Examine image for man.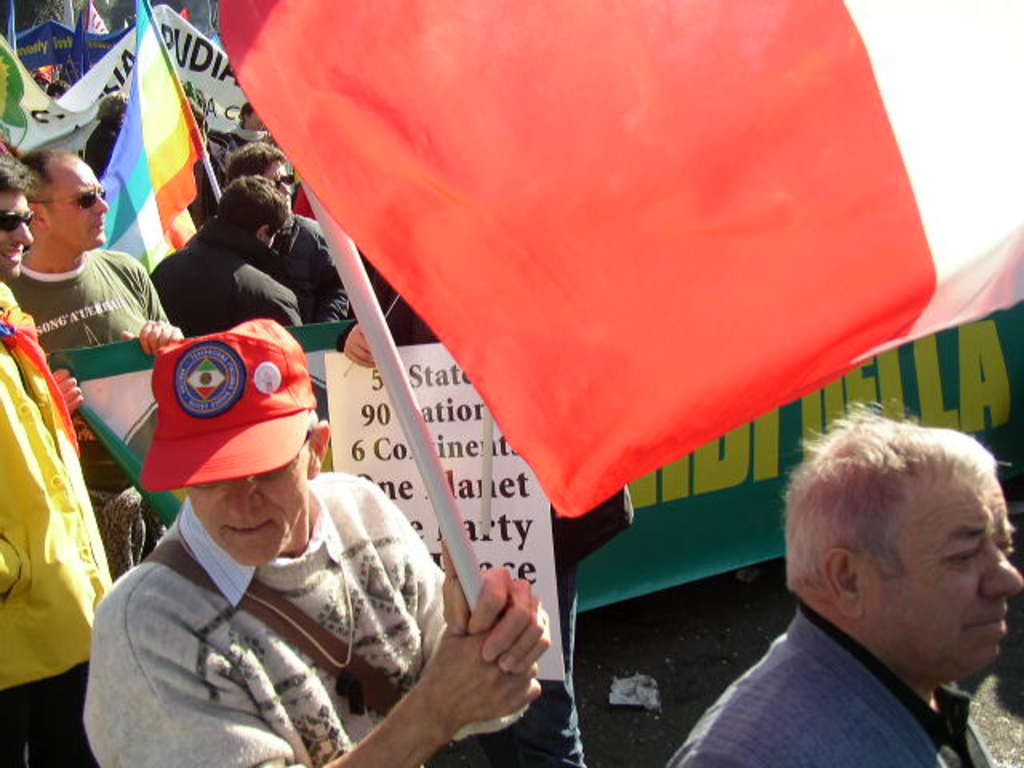
Examination result: [82, 315, 552, 766].
